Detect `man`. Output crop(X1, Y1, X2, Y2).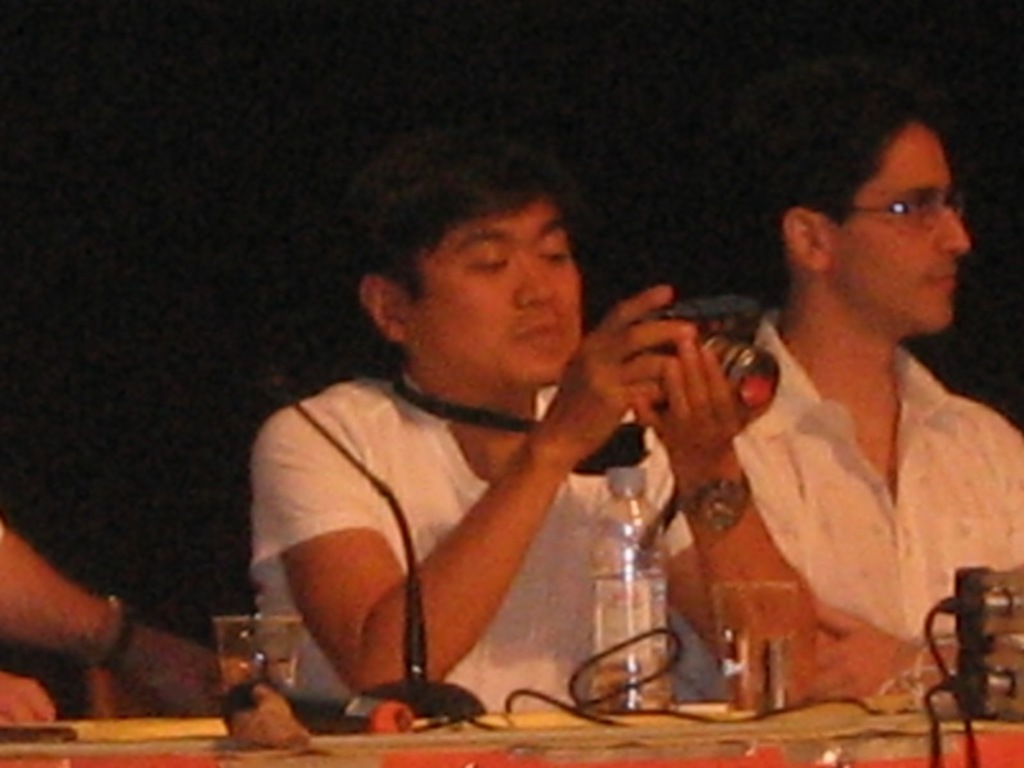
crop(668, 92, 1023, 704).
